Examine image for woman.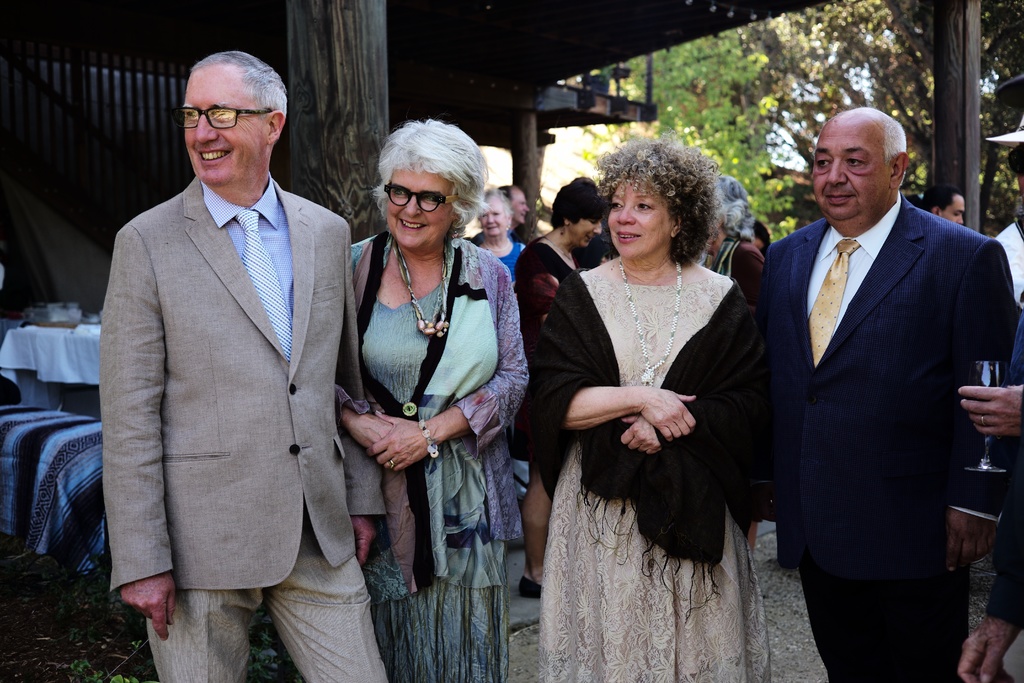
Examination result: <bbox>464, 193, 534, 289</bbox>.
